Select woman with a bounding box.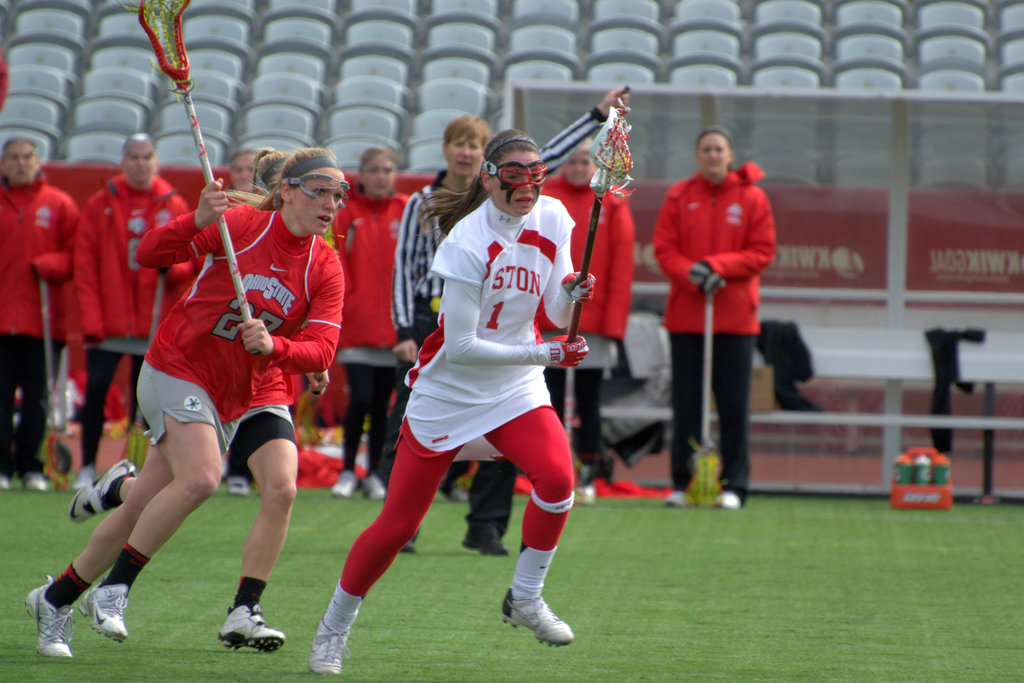
x1=320, y1=145, x2=419, y2=500.
